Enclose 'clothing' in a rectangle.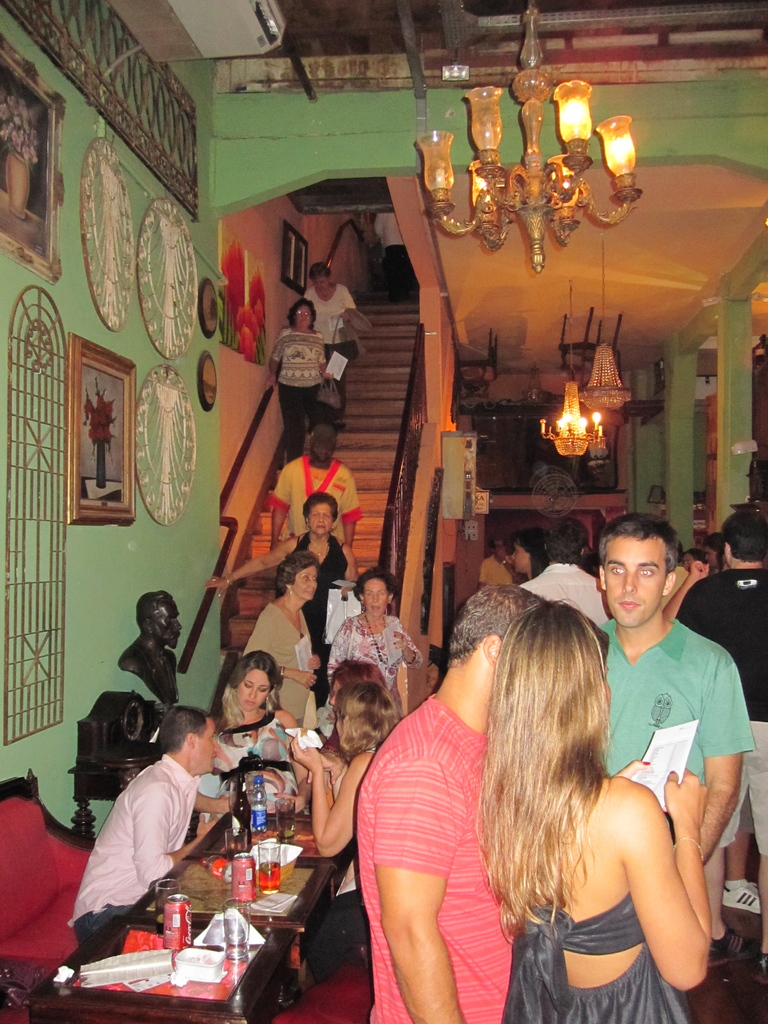
215,705,301,771.
